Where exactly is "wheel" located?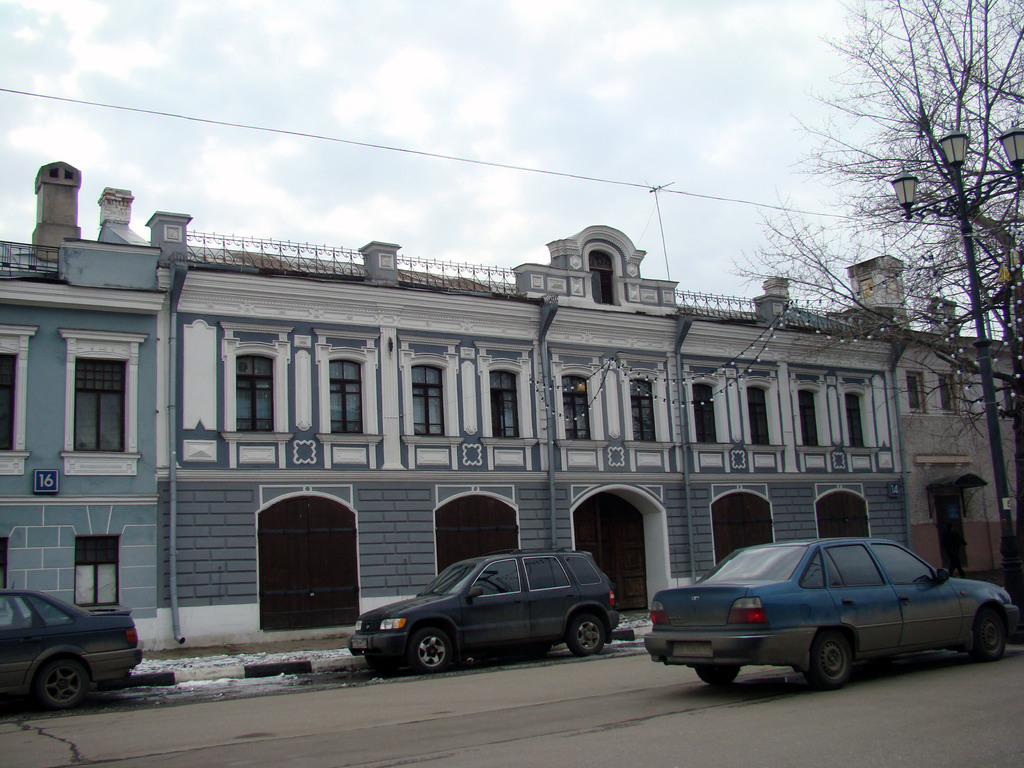
Its bounding box is detection(973, 609, 1007, 663).
